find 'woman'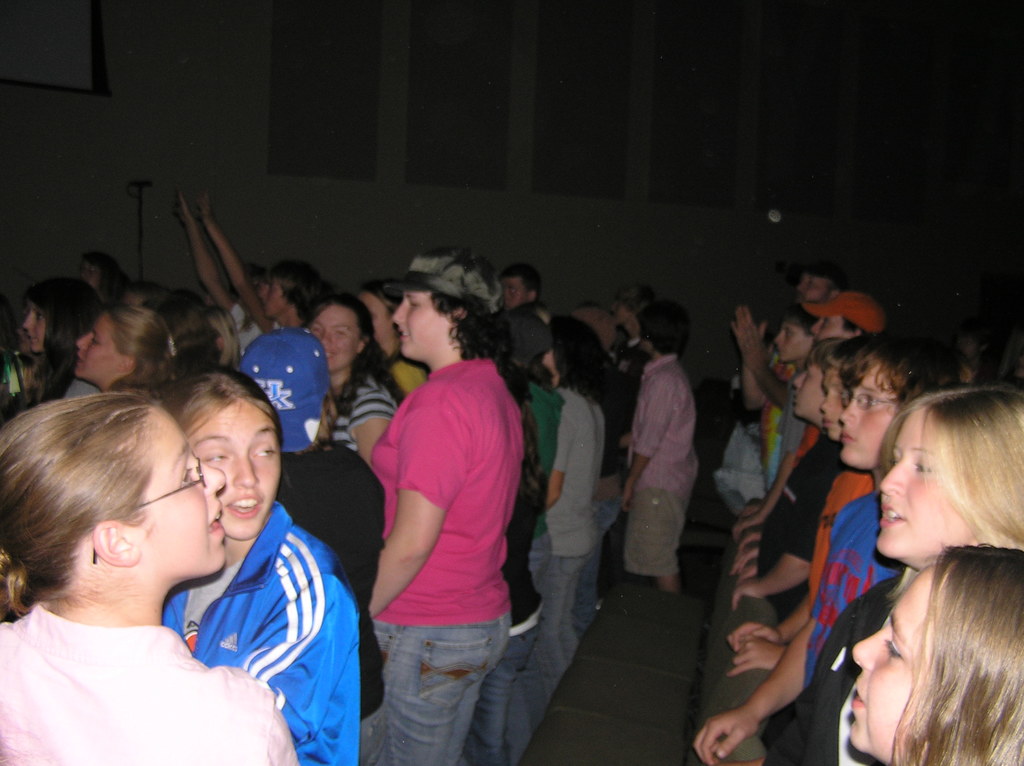
{"left": 843, "top": 544, "right": 1023, "bottom": 765}
